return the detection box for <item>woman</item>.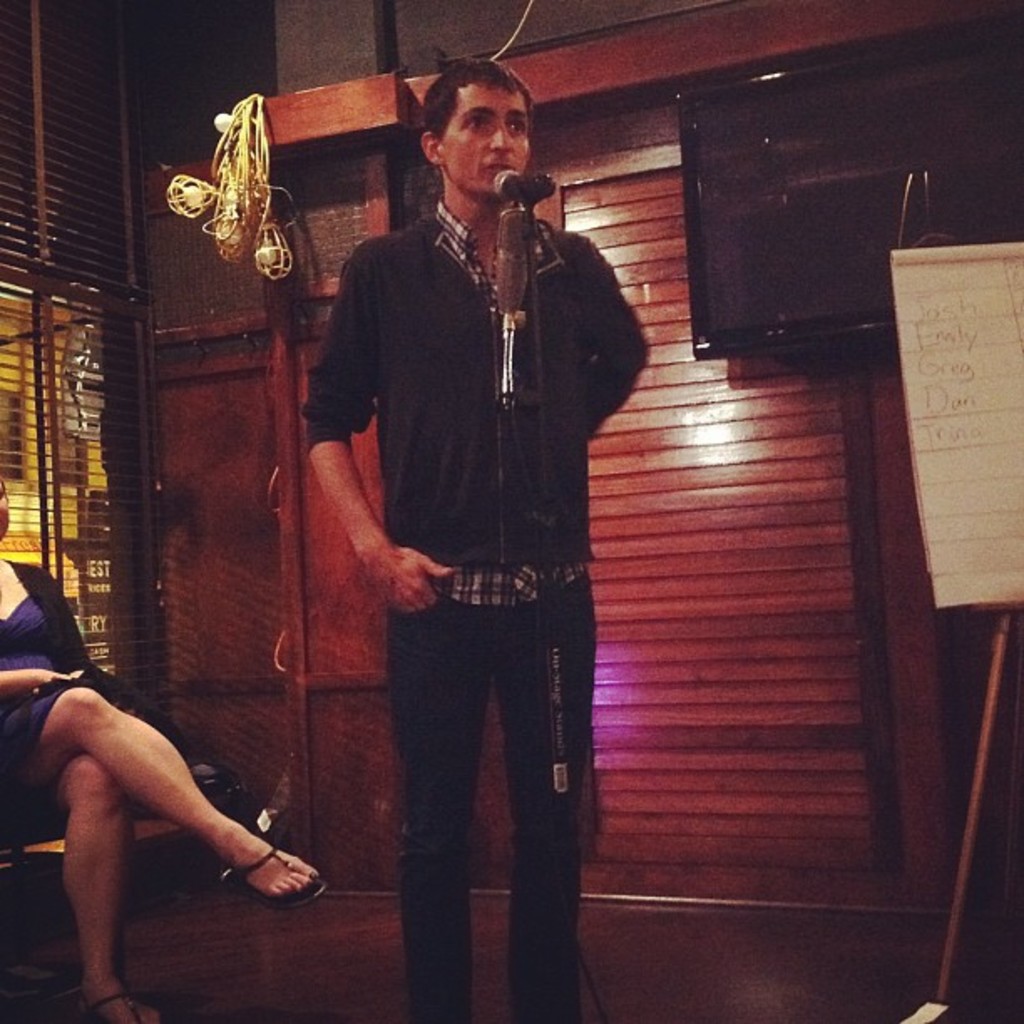
crop(0, 468, 321, 1022).
